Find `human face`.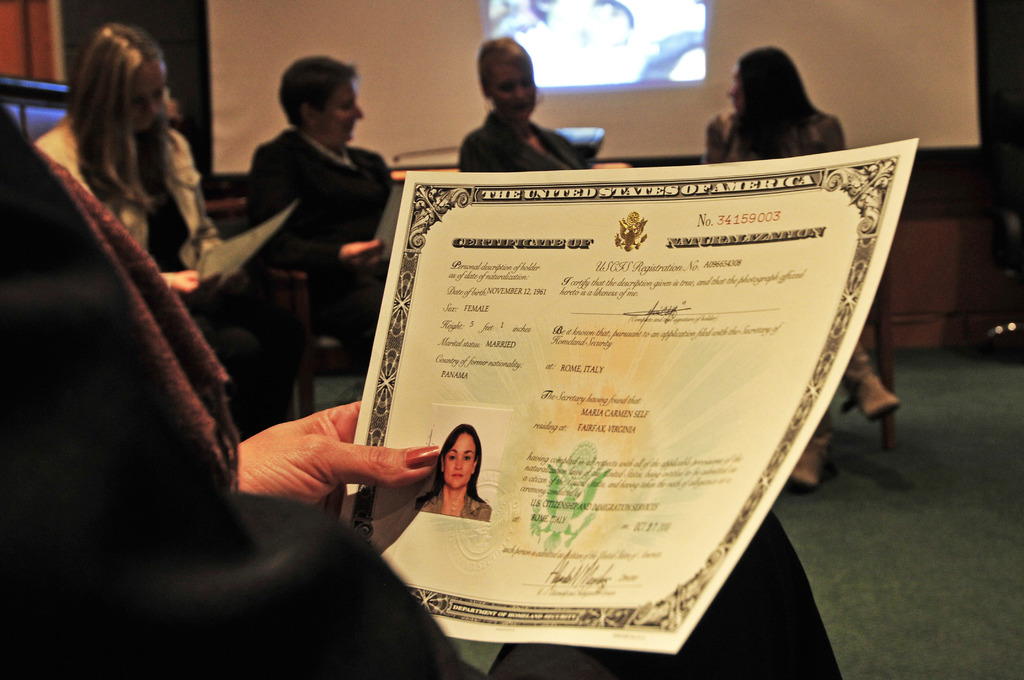
442 435 473 491.
